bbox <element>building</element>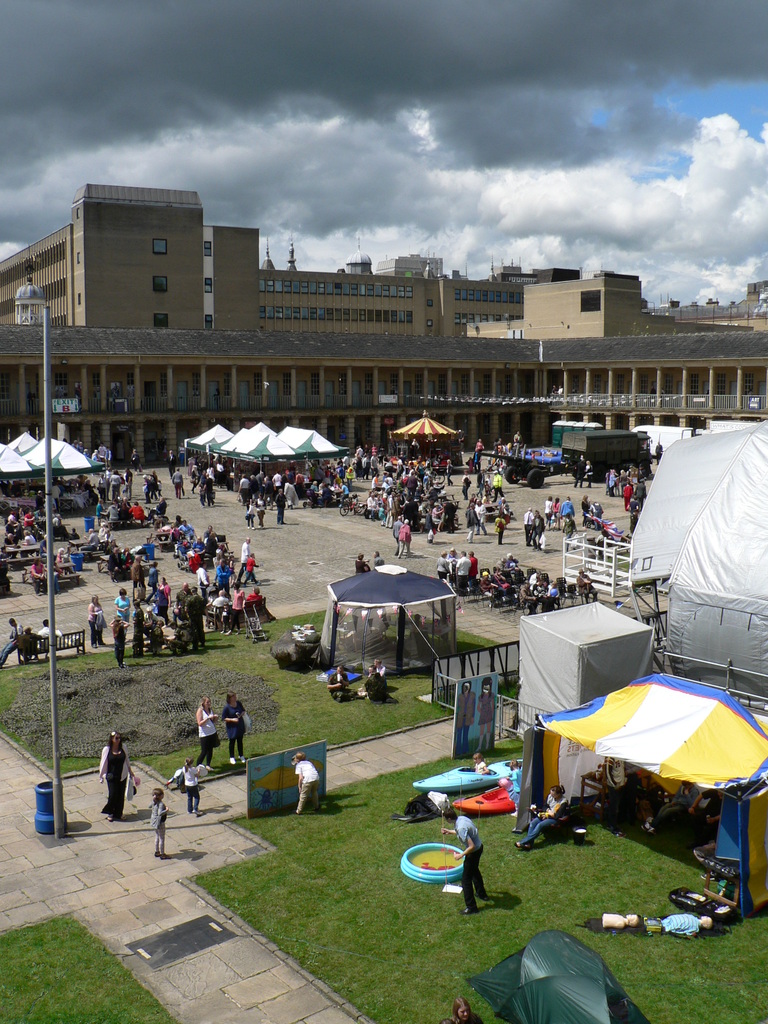
(0, 187, 767, 465)
